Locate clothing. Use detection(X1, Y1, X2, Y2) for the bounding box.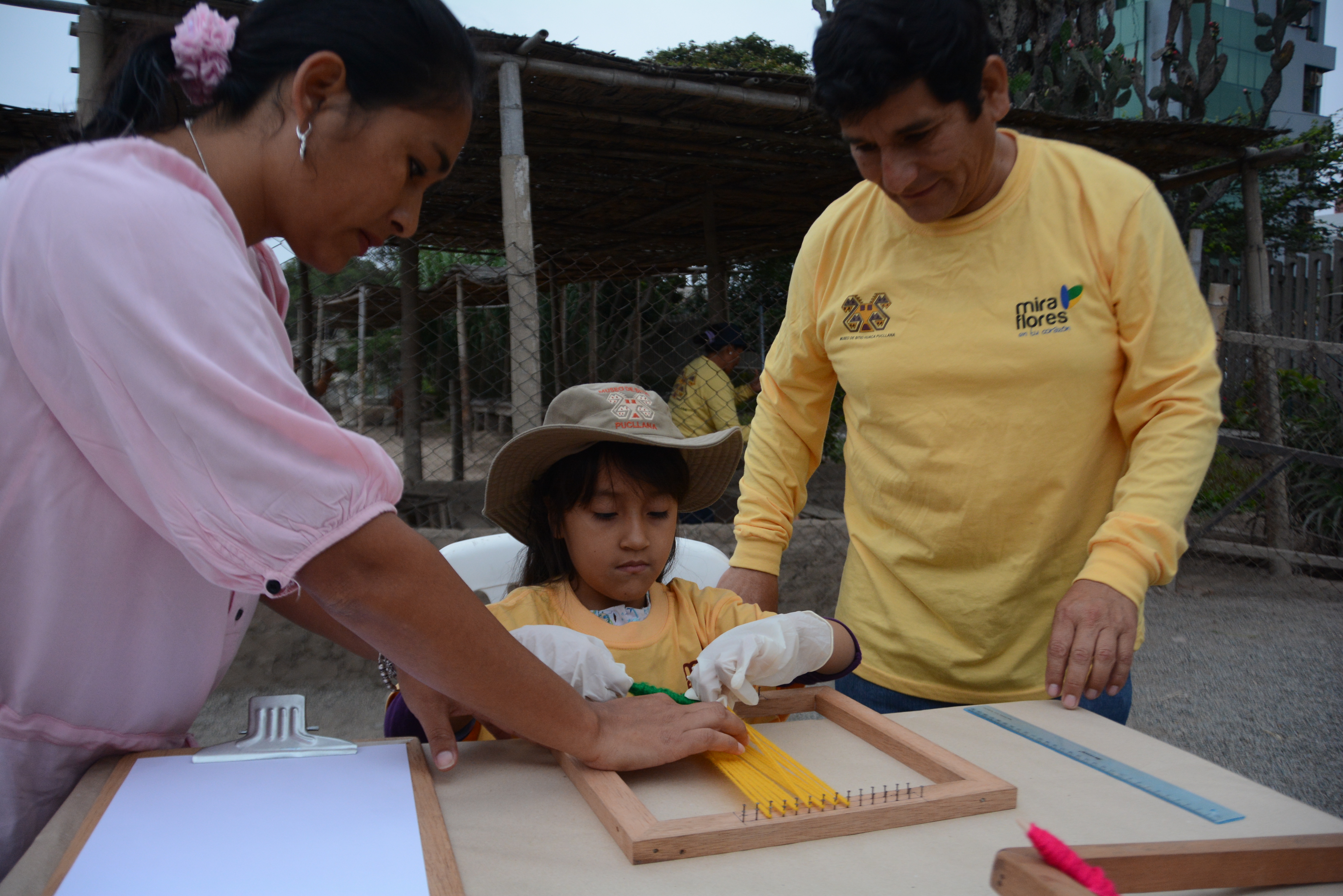
detection(220, 29, 363, 218).
